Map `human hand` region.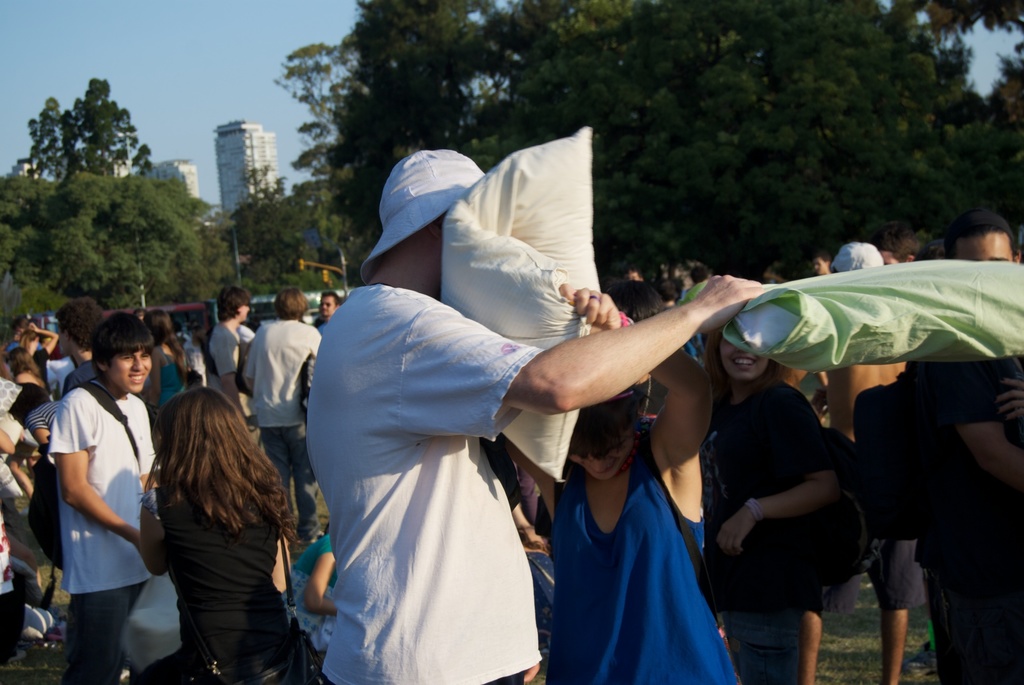
Mapped to crop(995, 377, 1023, 427).
